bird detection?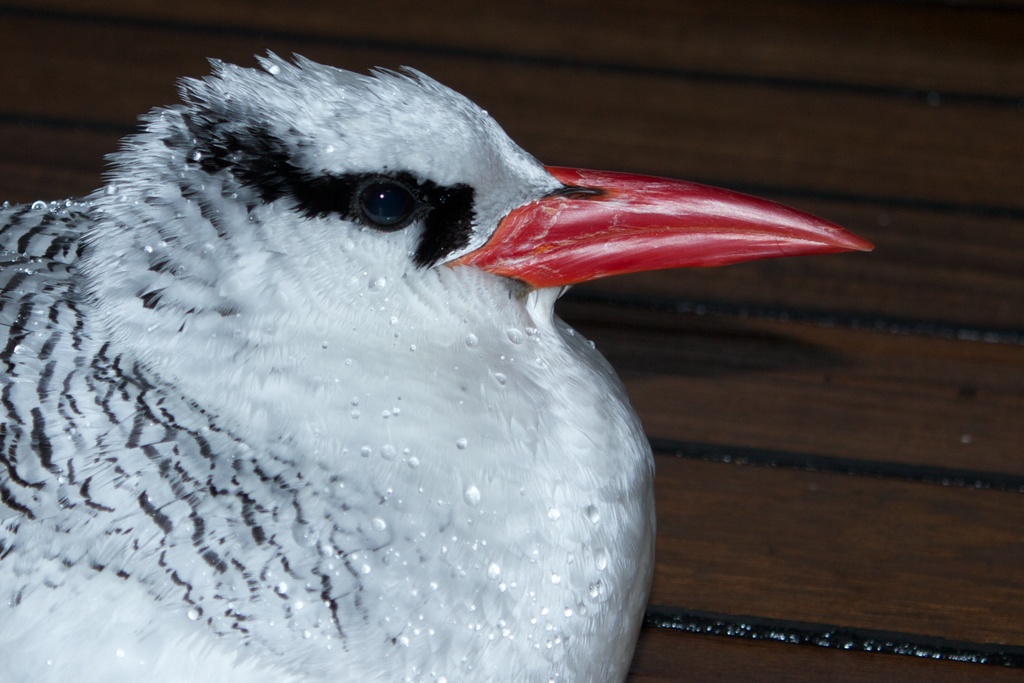
BBox(0, 52, 874, 660)
